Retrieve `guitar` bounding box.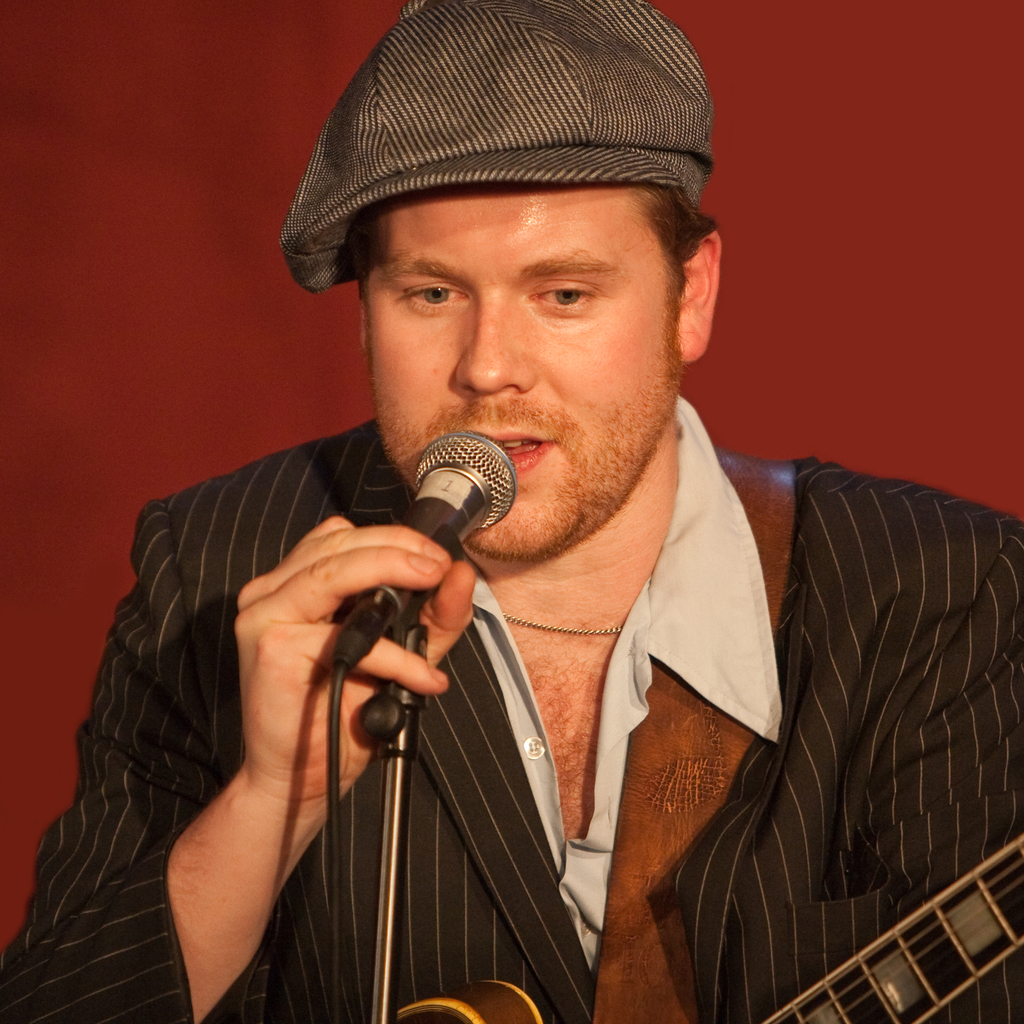
Bounding box: [393,830,1023,1023].
